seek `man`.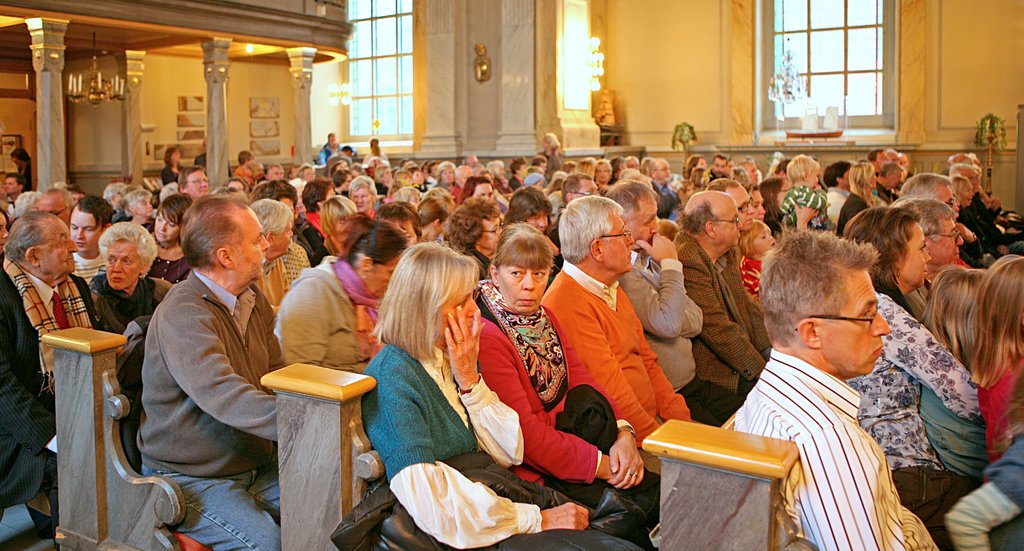
726 224 943 550.
